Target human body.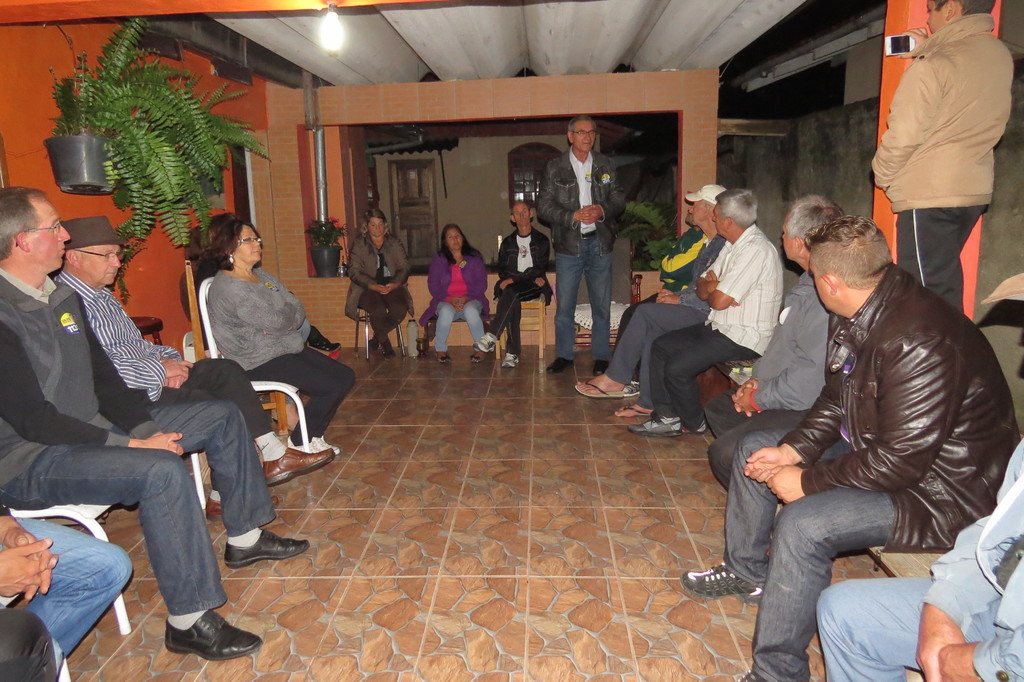
Target region: (x1=870, y1=12, x2=1014, y2=317).
